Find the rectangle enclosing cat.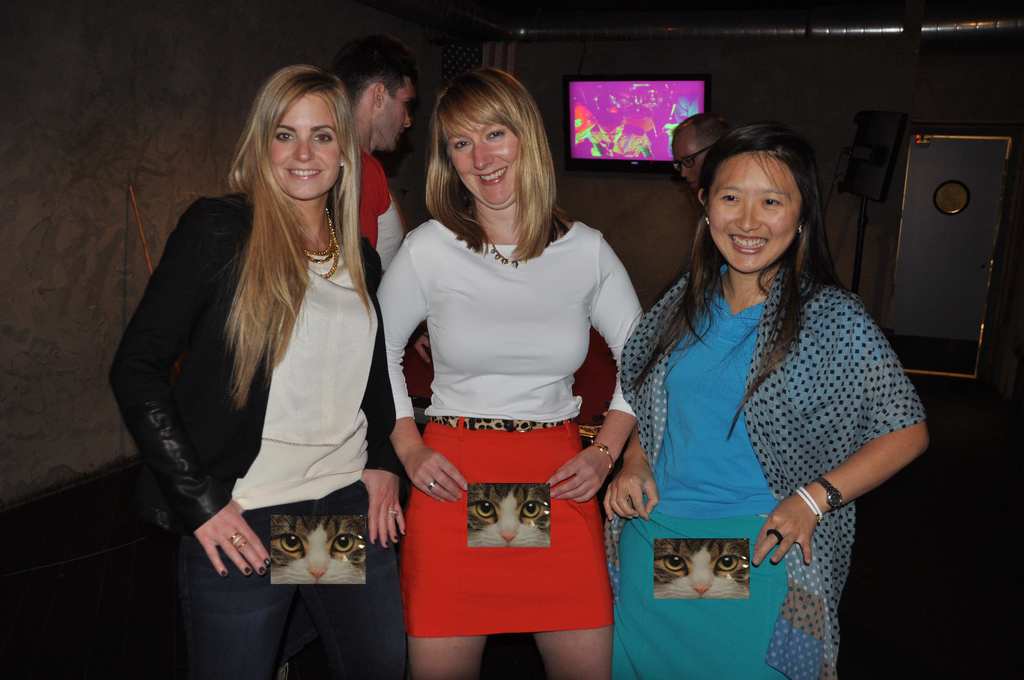
box(467, 484, 551, 549).
